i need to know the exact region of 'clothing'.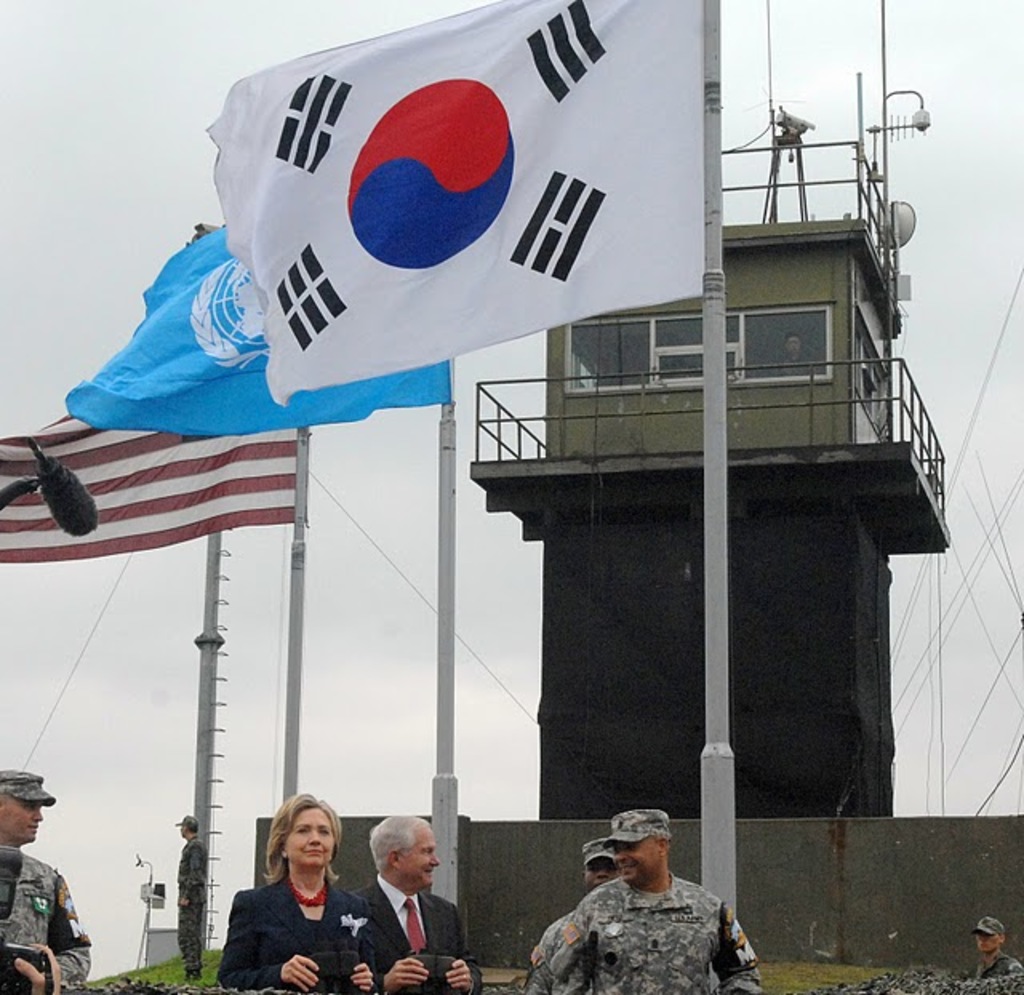
Region: crop(354, 872, 480, 987).
